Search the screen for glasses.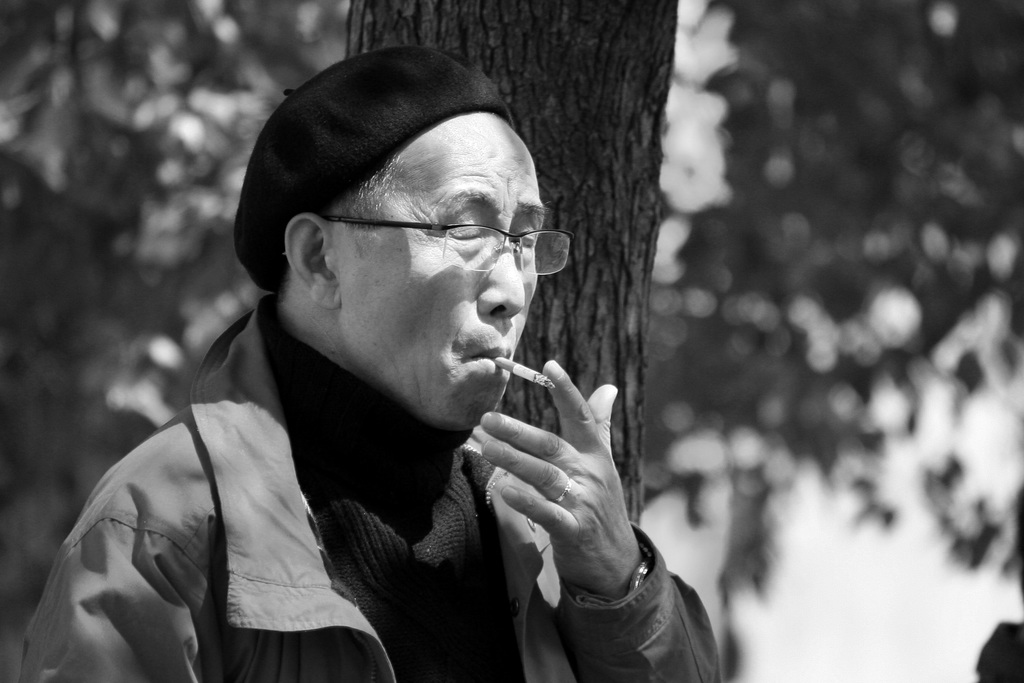
Found at box(287, 190, 550, 269).
